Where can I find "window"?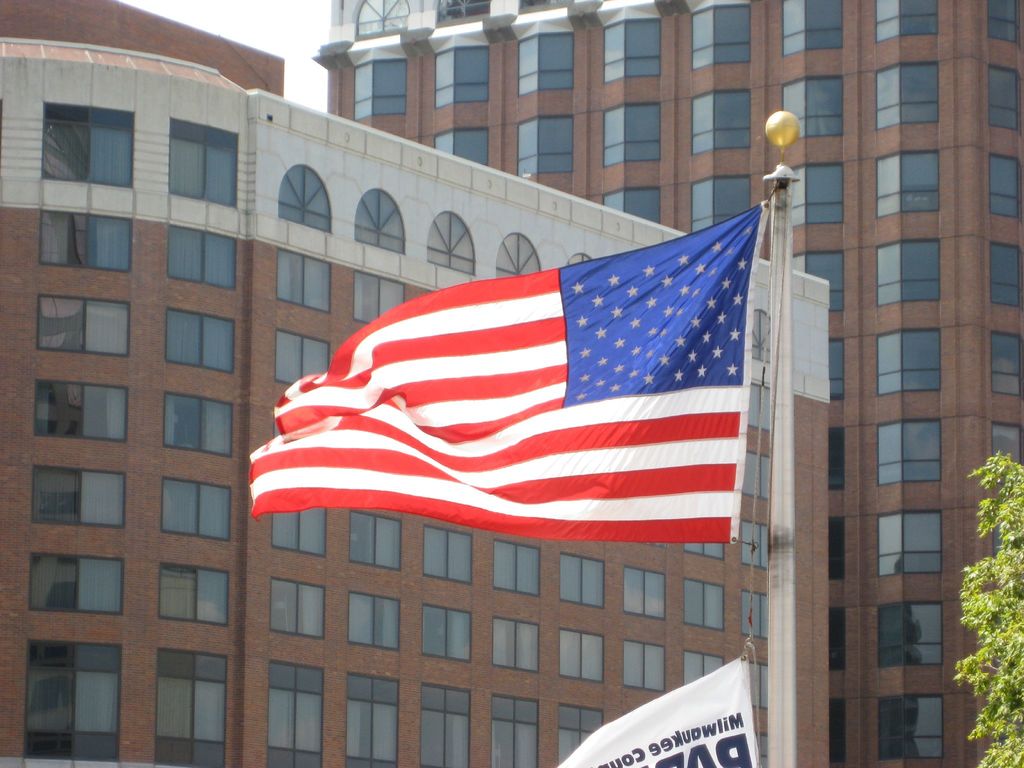
You can find it at 516 0 573 13.
